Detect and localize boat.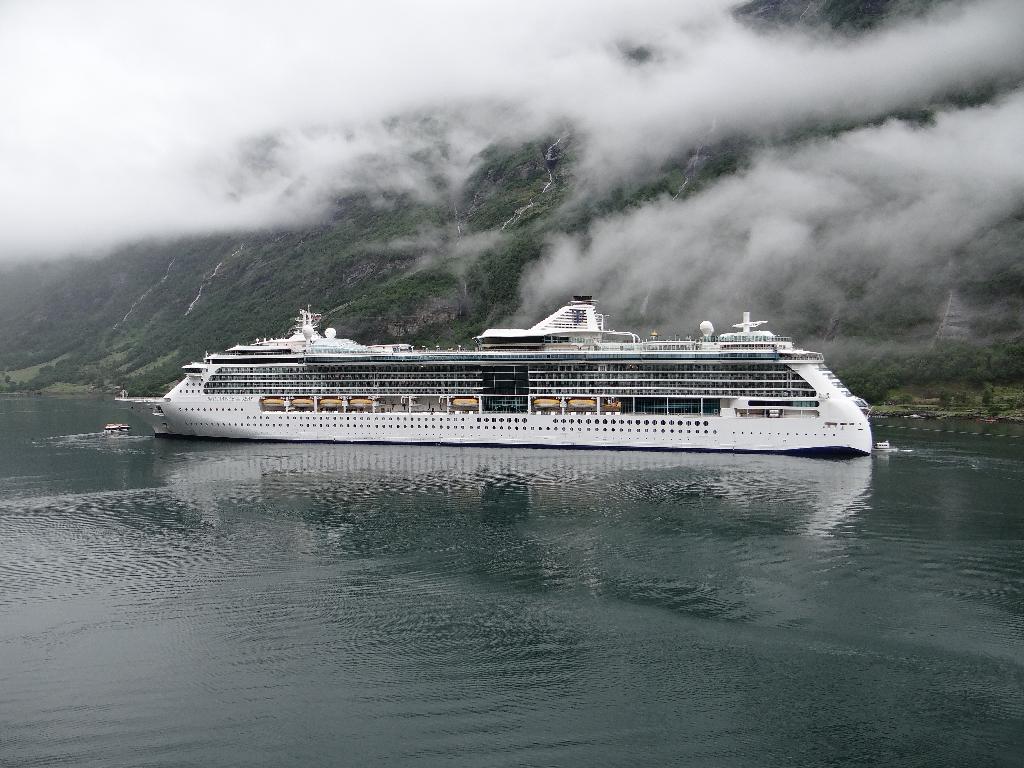
Localized at pyautogui.locateOnScreen(140, 273, 978, 460).
